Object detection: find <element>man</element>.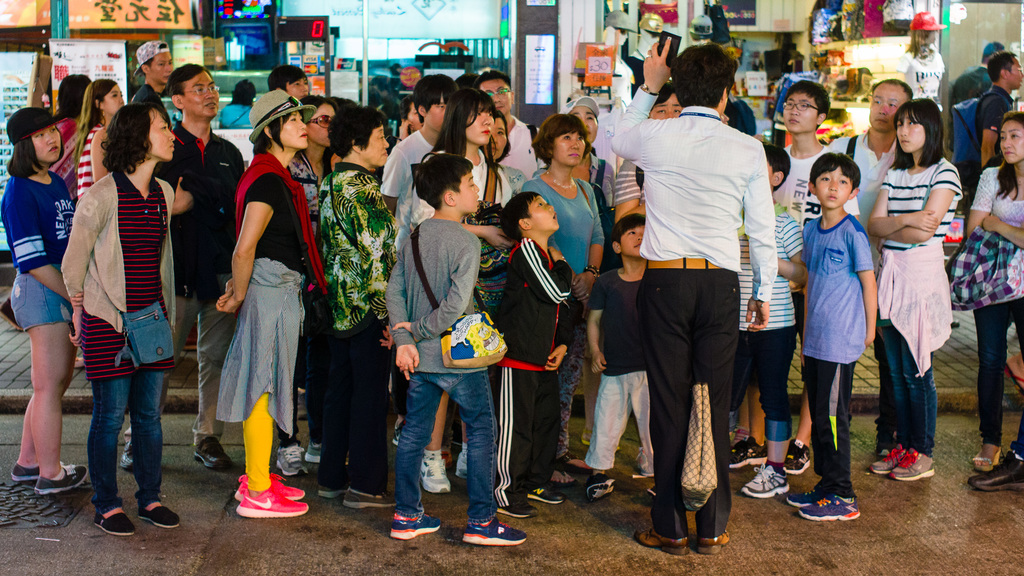
<region>116, 59, 246, 472</region>.
